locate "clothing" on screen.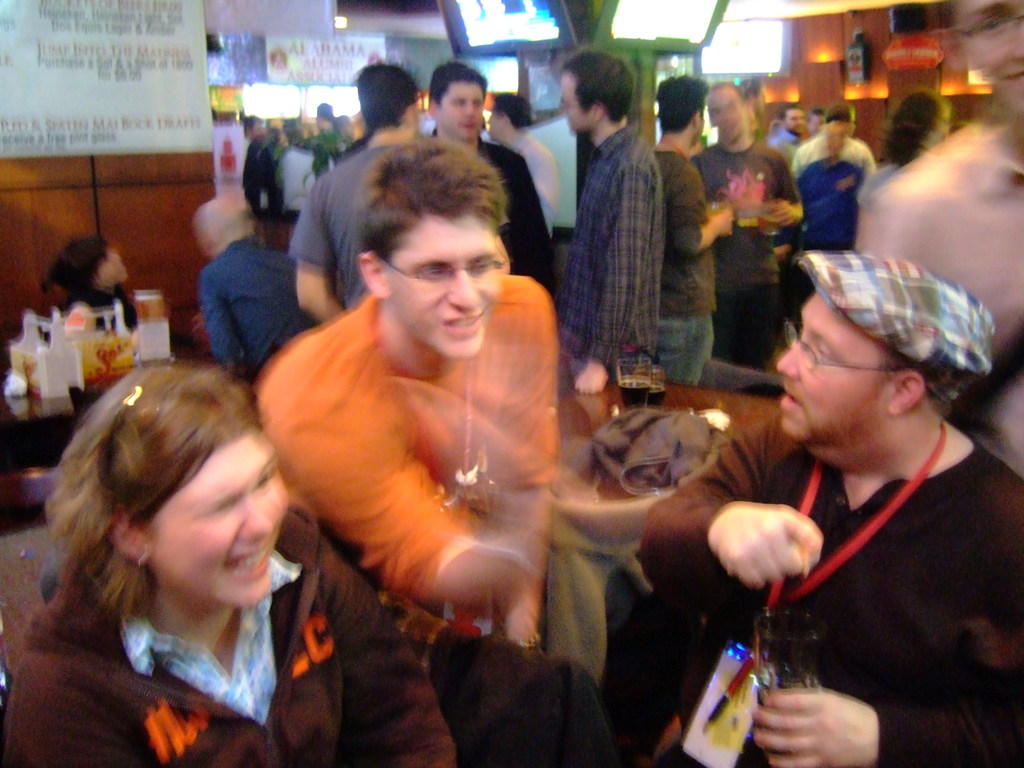
On screen at left=684, top=138, right=794, bottom=364.
